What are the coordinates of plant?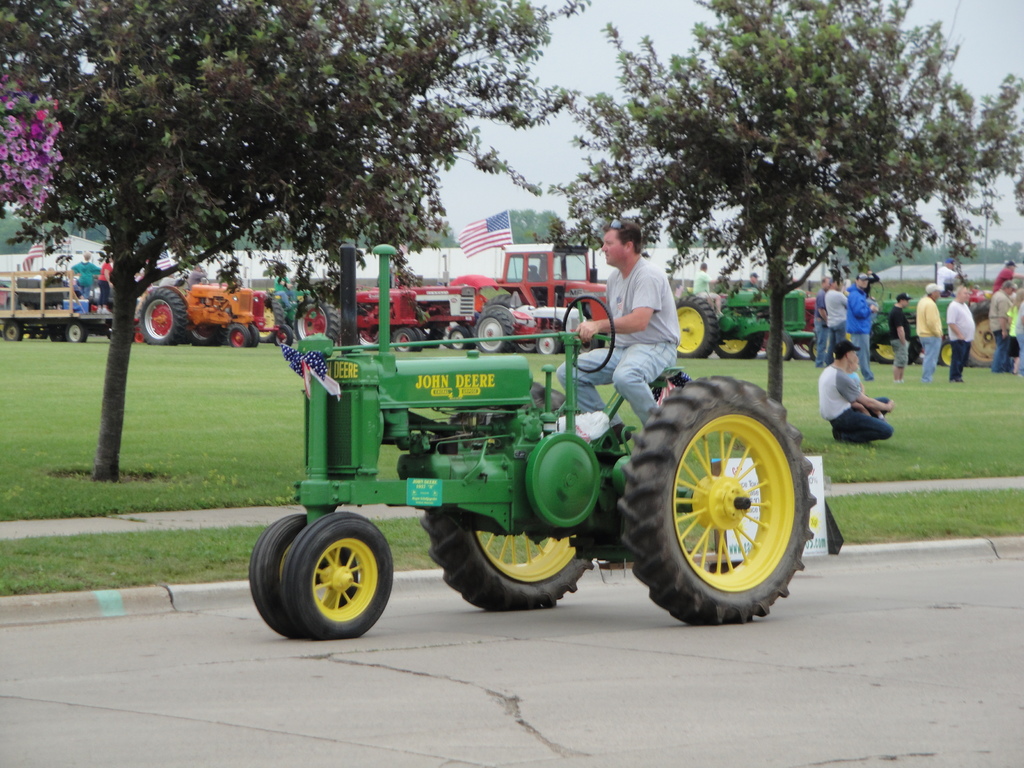
<box>327,342,342,362</box>.
